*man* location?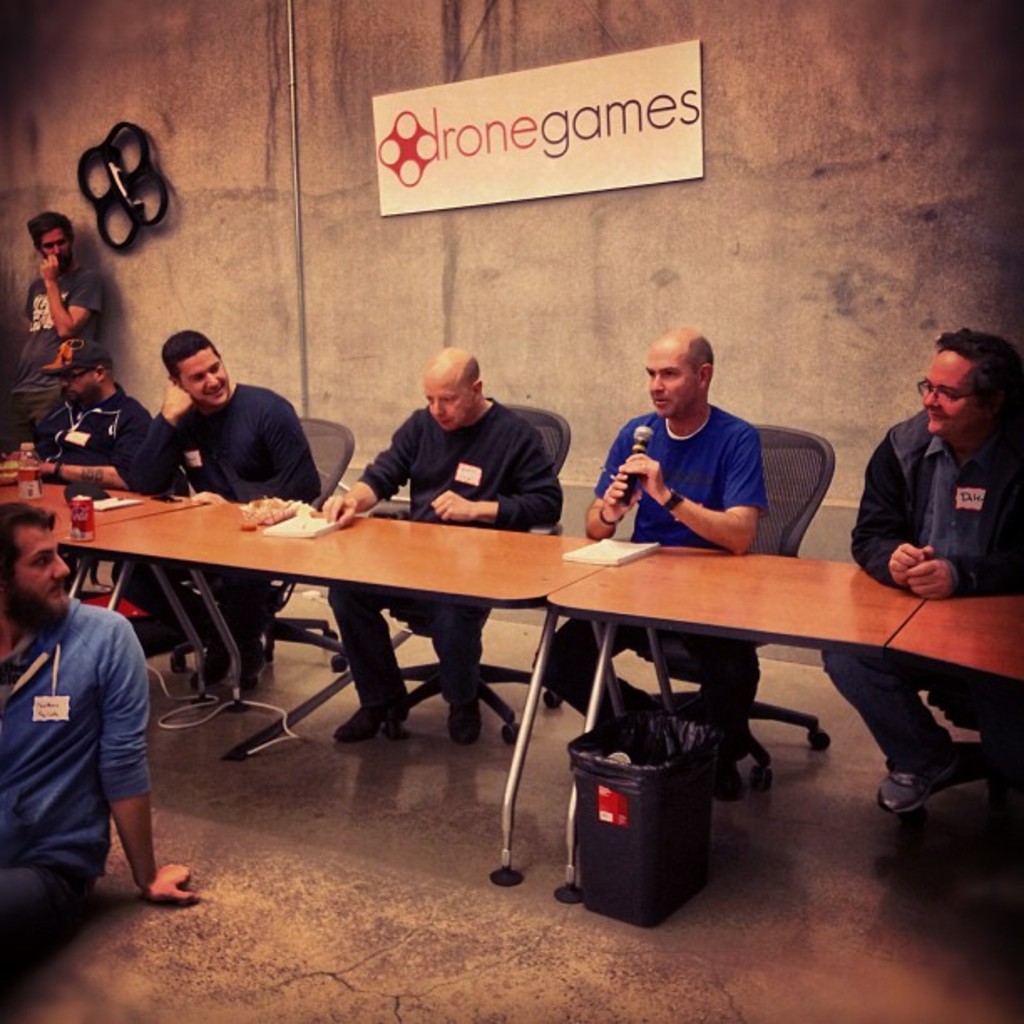
box=[115, 323, 316, 681]
